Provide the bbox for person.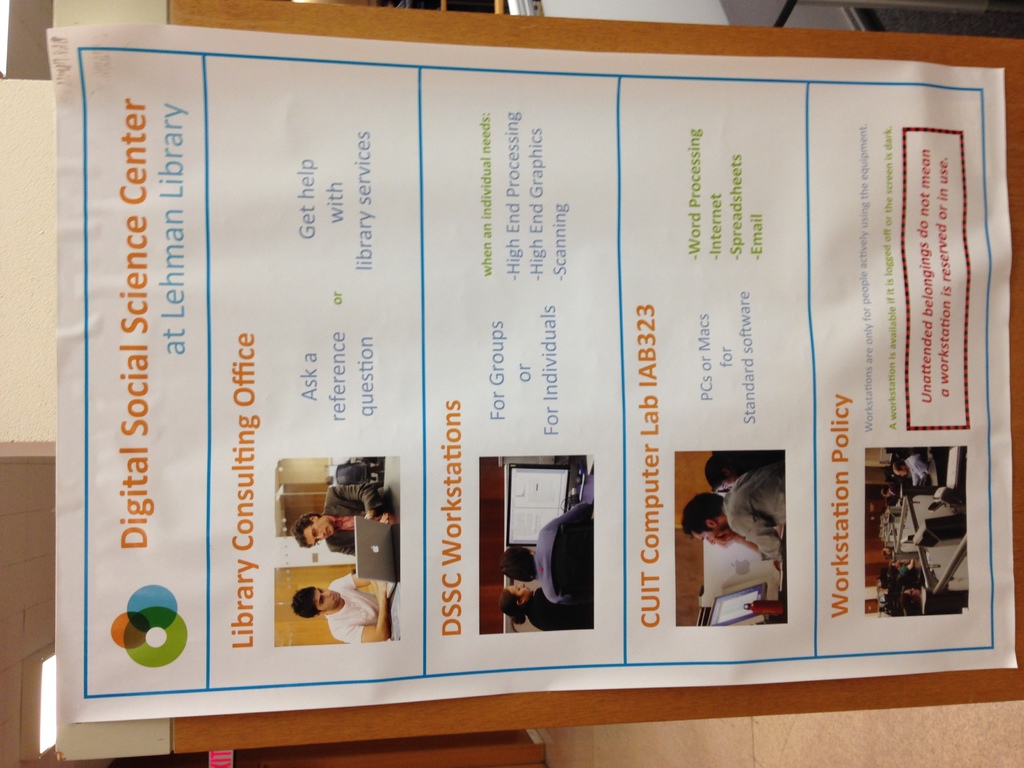
x1=703, y1=445, x2=776, y2=497.
